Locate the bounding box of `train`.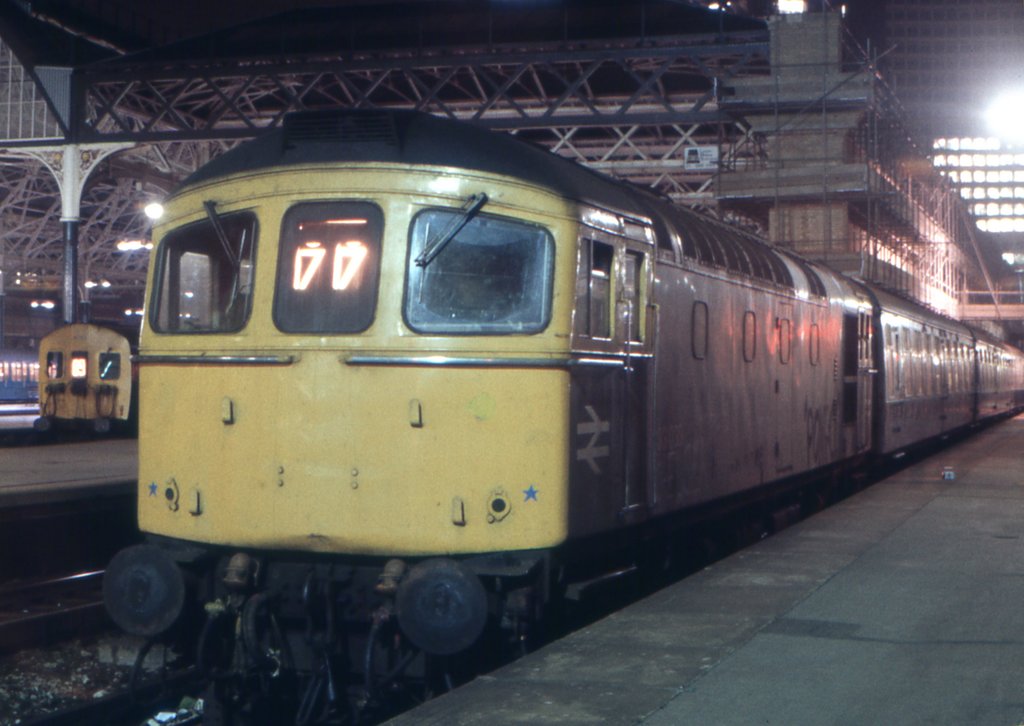
Bounding box: crop(39, 321, 144, 433).
